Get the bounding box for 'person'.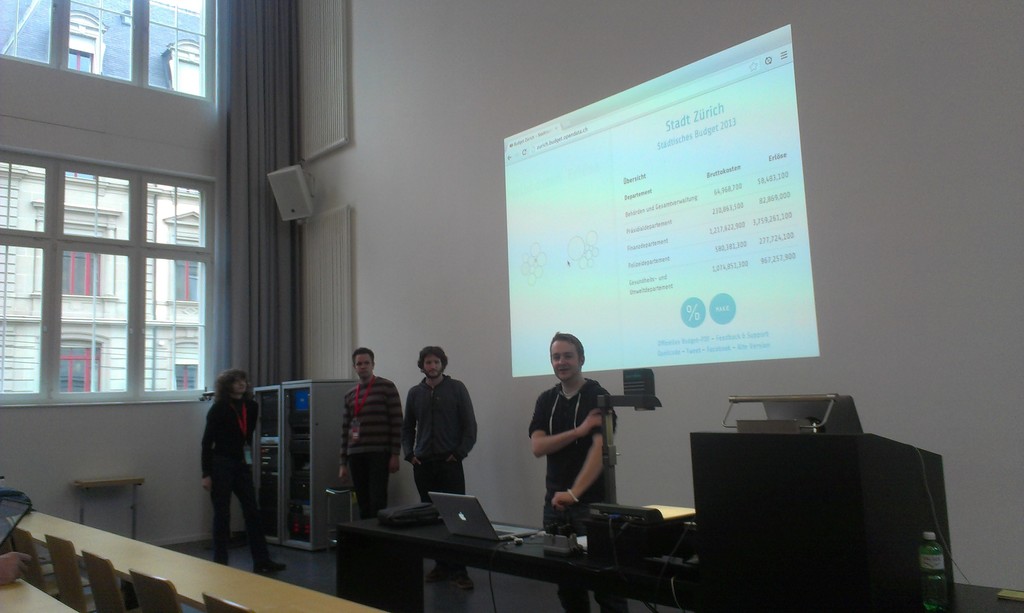
<box>0,545,24,584</box>.
